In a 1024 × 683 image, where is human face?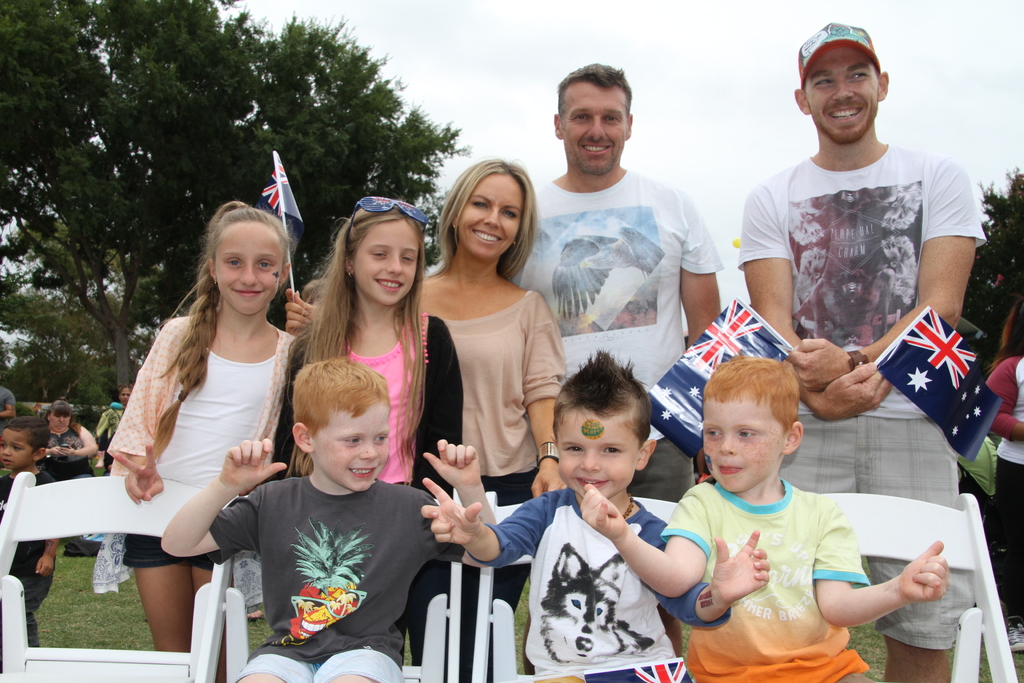
<bbox>50, 412, 68, 431</bbox>.
